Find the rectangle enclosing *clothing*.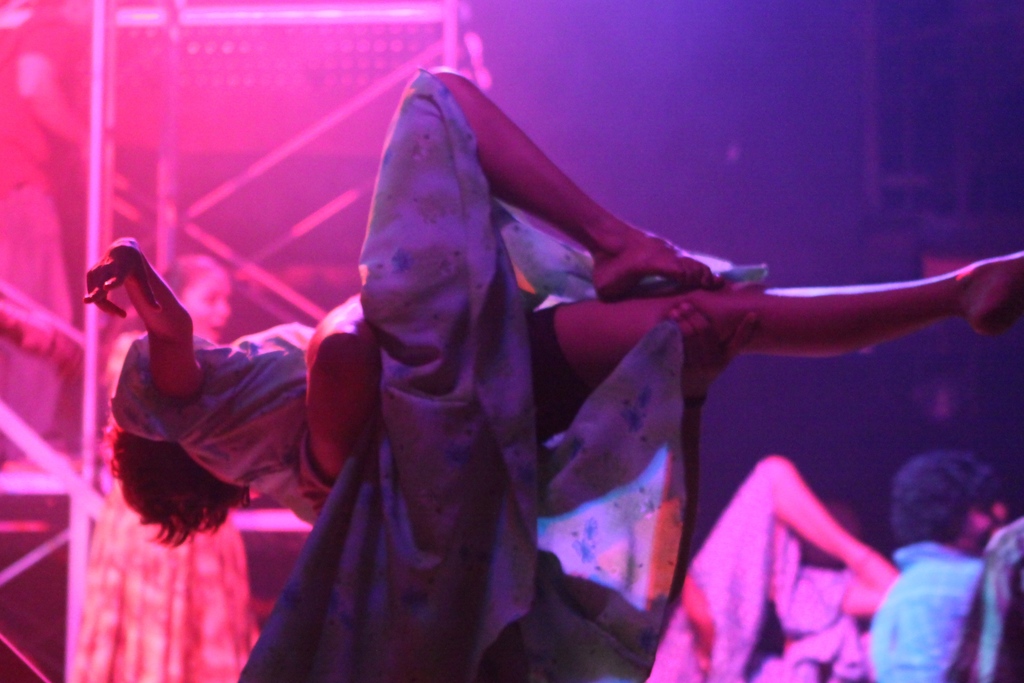
<box>867,544,1016,682</box>.
